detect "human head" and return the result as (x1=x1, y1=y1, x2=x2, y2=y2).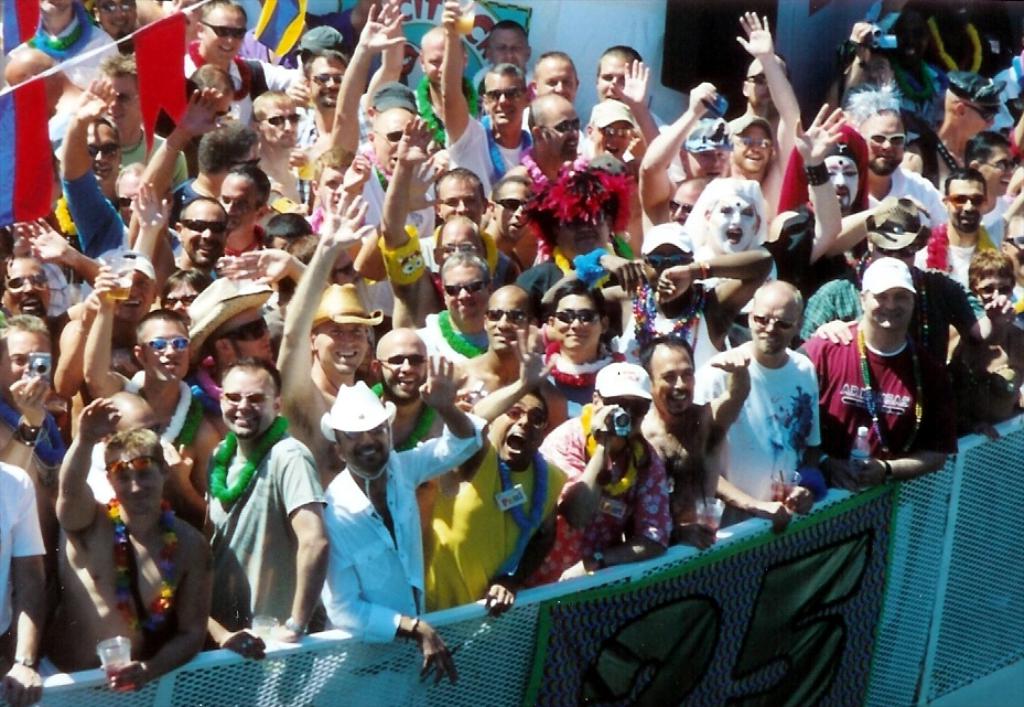
(x1=301, y1=45, x2=349, y2=111).
